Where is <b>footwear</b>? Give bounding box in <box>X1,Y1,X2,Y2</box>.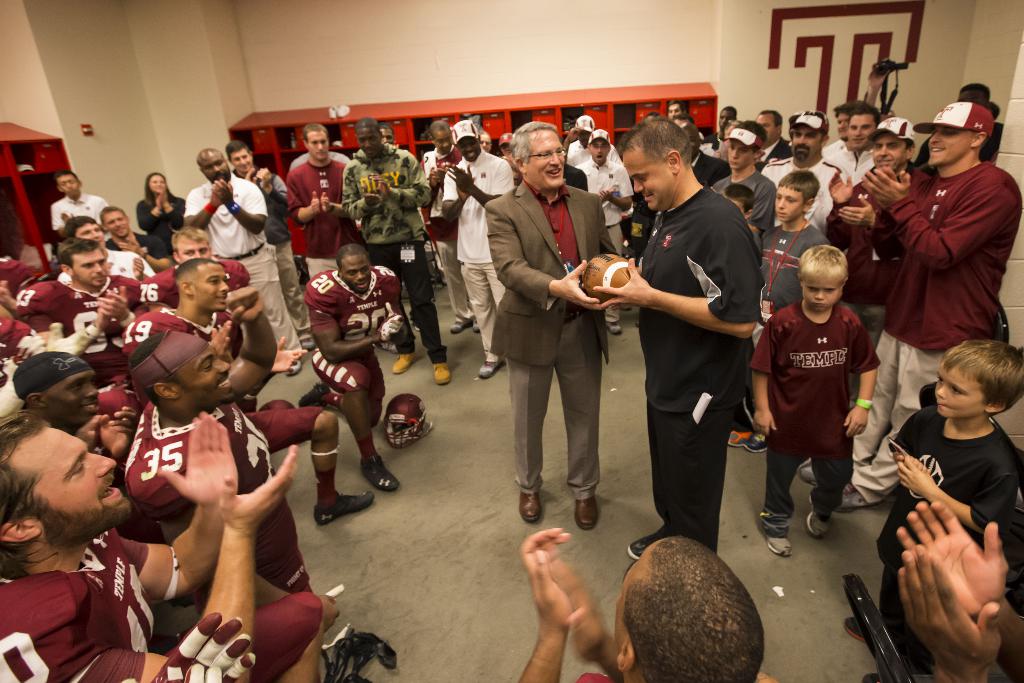
<box>800,462,813,483</box>.
